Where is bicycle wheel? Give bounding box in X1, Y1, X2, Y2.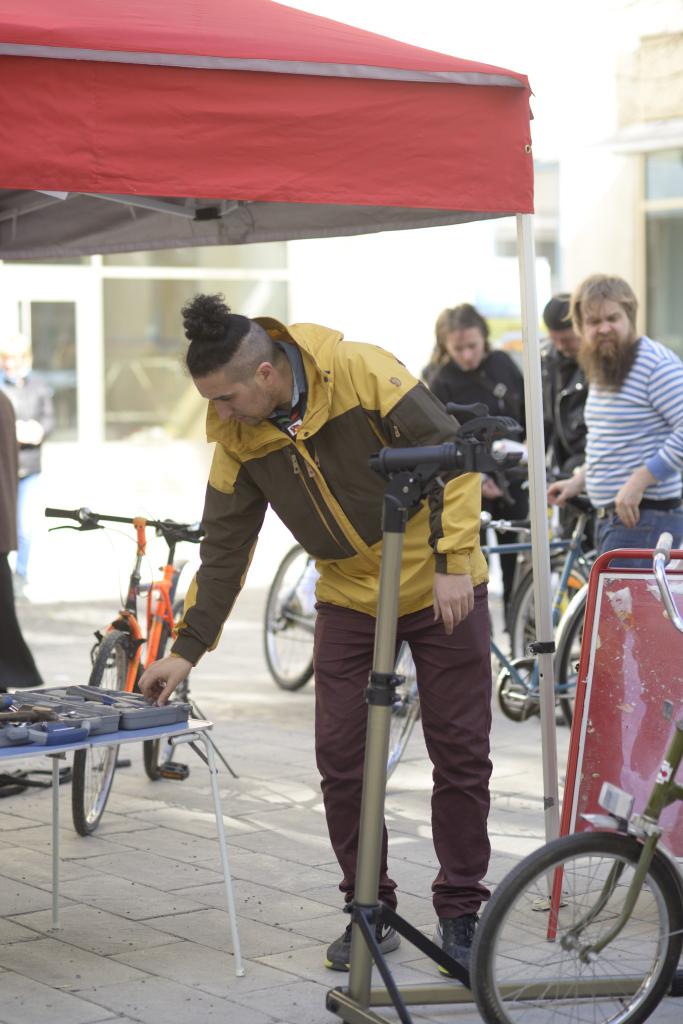
68, 627, 135, 839.
